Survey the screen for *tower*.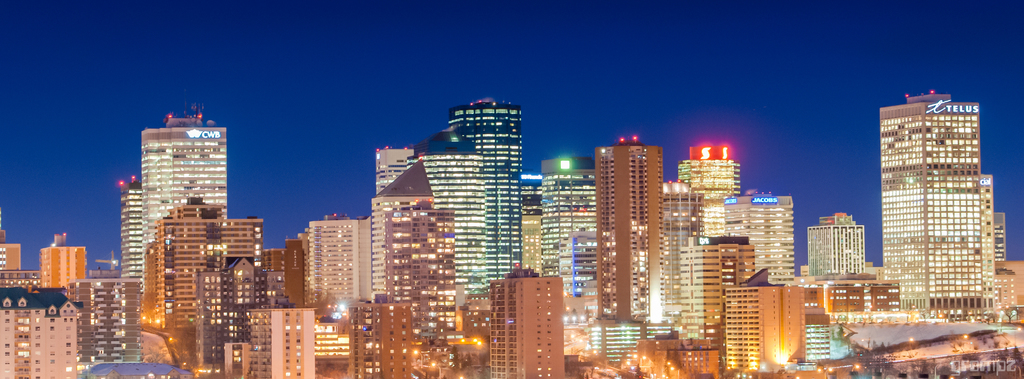
Survey found: 355/301/409/377.
